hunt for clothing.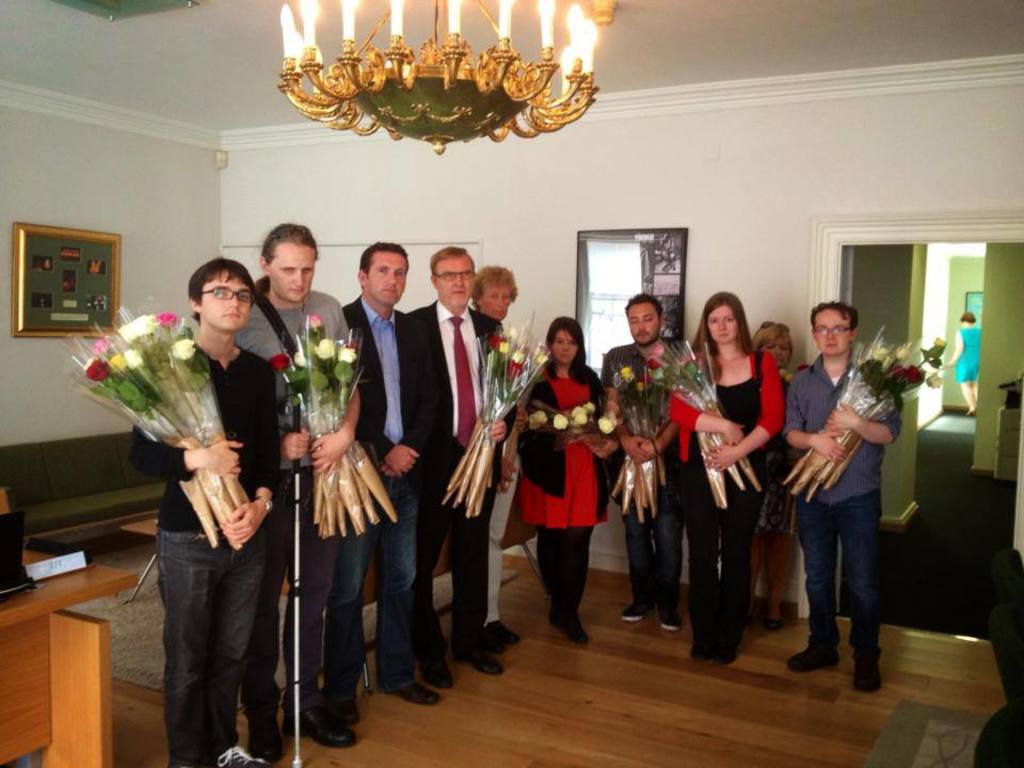
Hunted down at [793,490,885,651].
